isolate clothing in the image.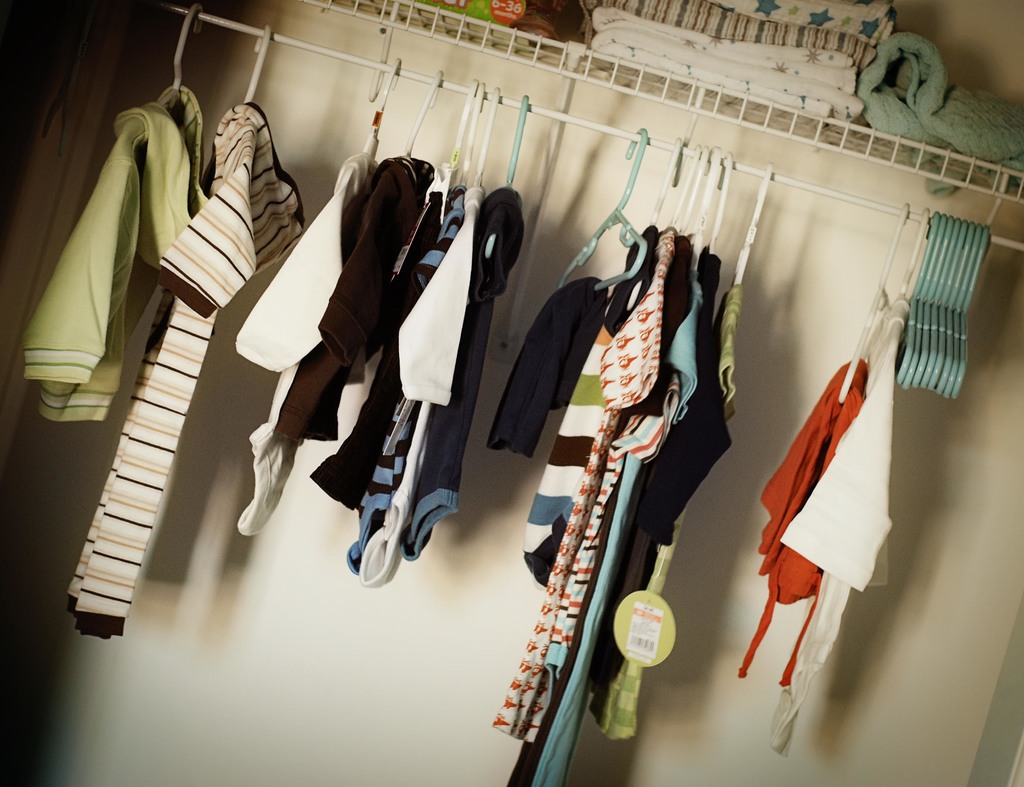
Isolated region: [247, 150, 379, 537].
